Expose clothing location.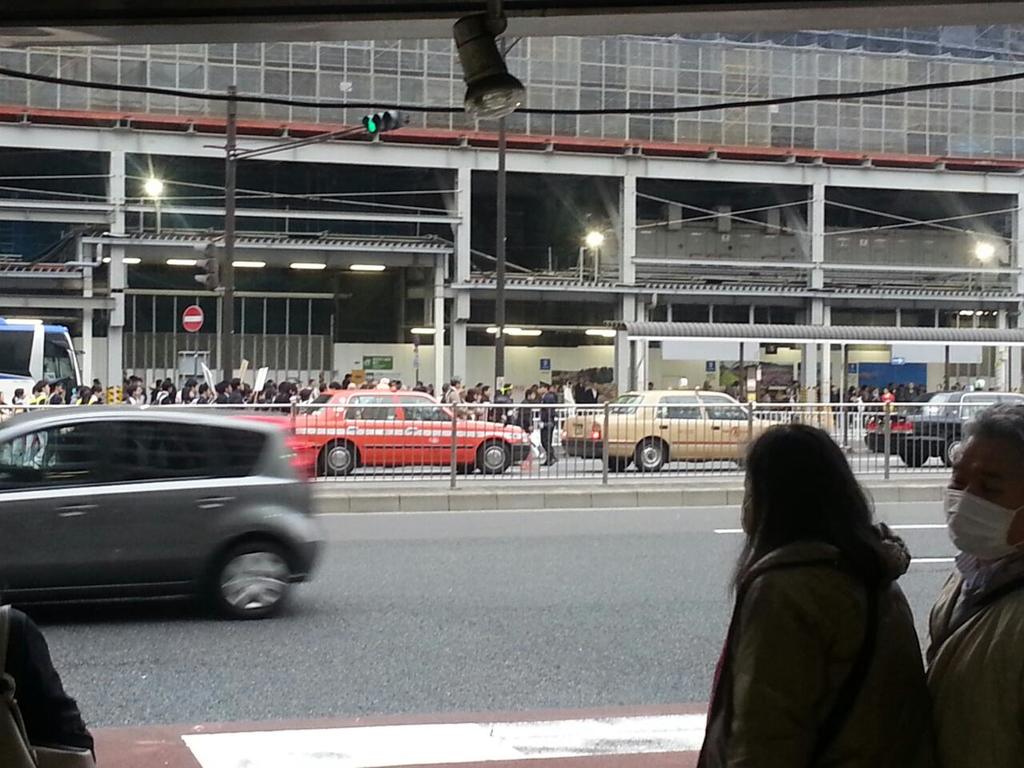
Exposed at locate(587, 388, 599, 406).
